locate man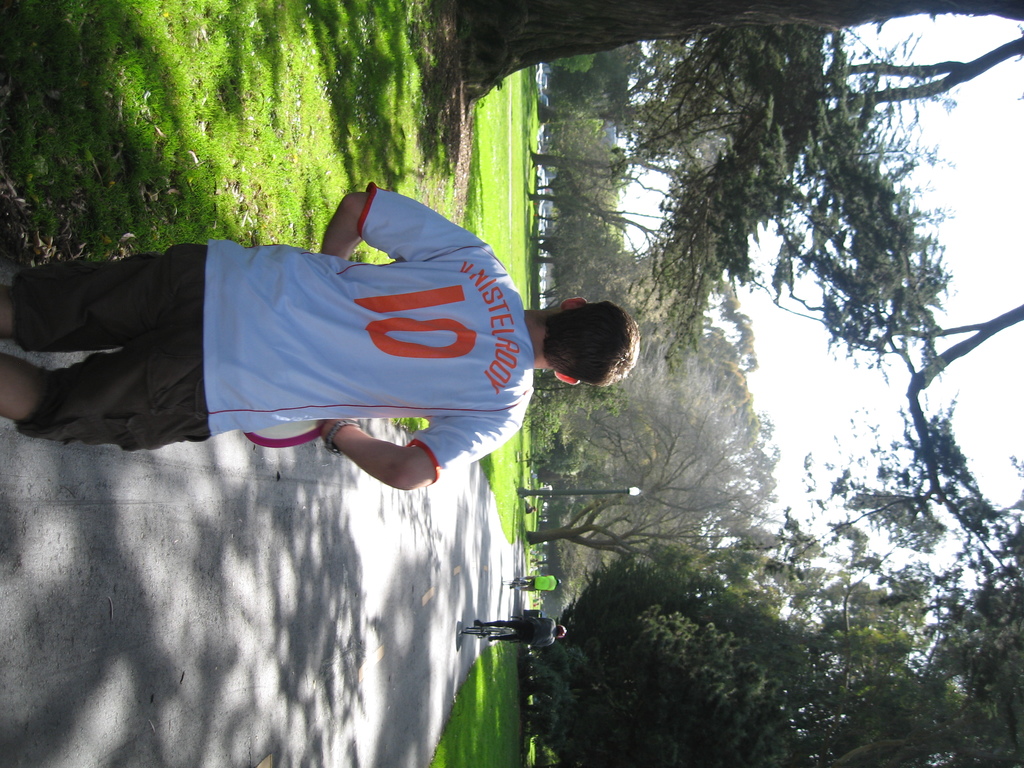
box(19, 172, 589, 593)
